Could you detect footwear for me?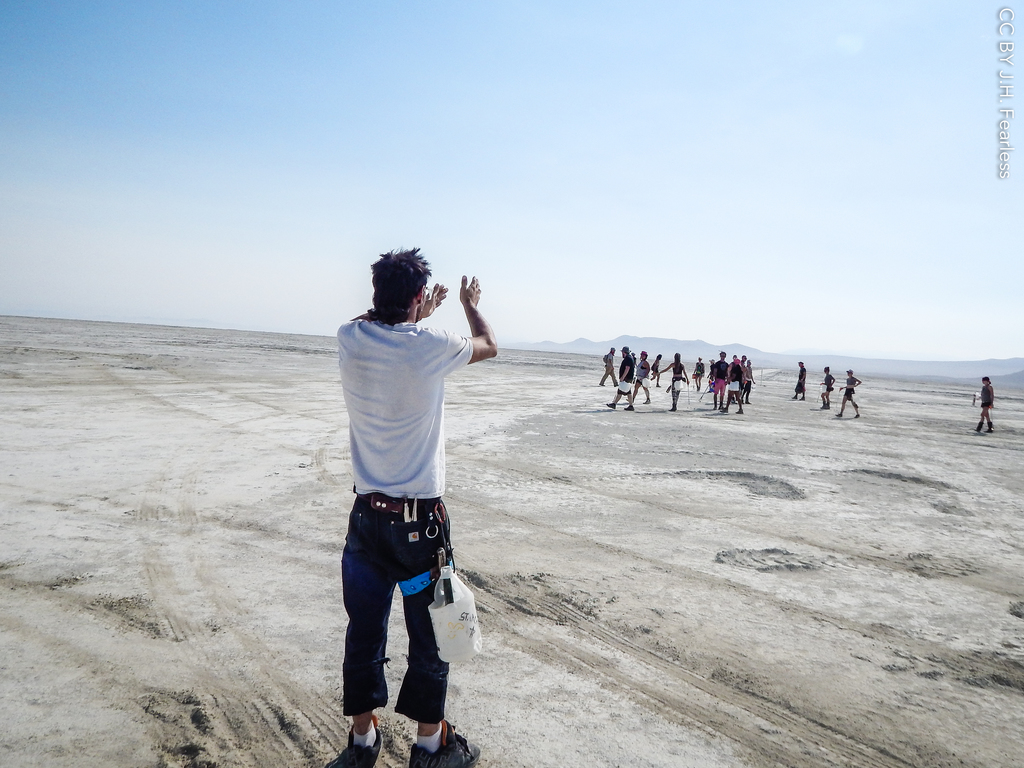
Detection result: 721, 410, 726, 412.
